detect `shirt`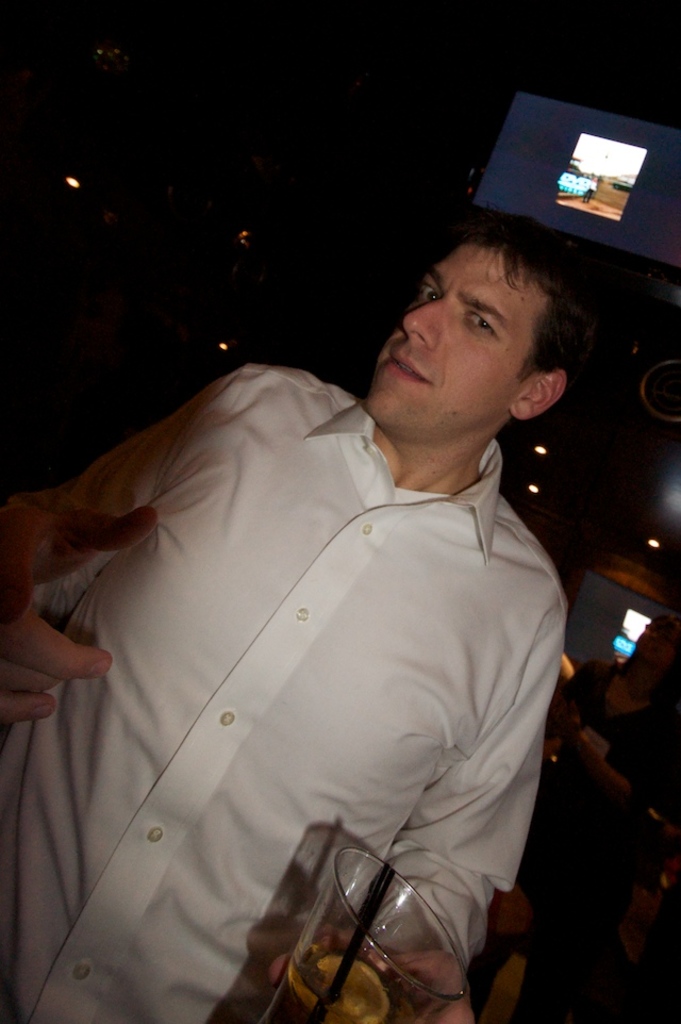
<bbox>0, 359, 579, 1023</bbox>
